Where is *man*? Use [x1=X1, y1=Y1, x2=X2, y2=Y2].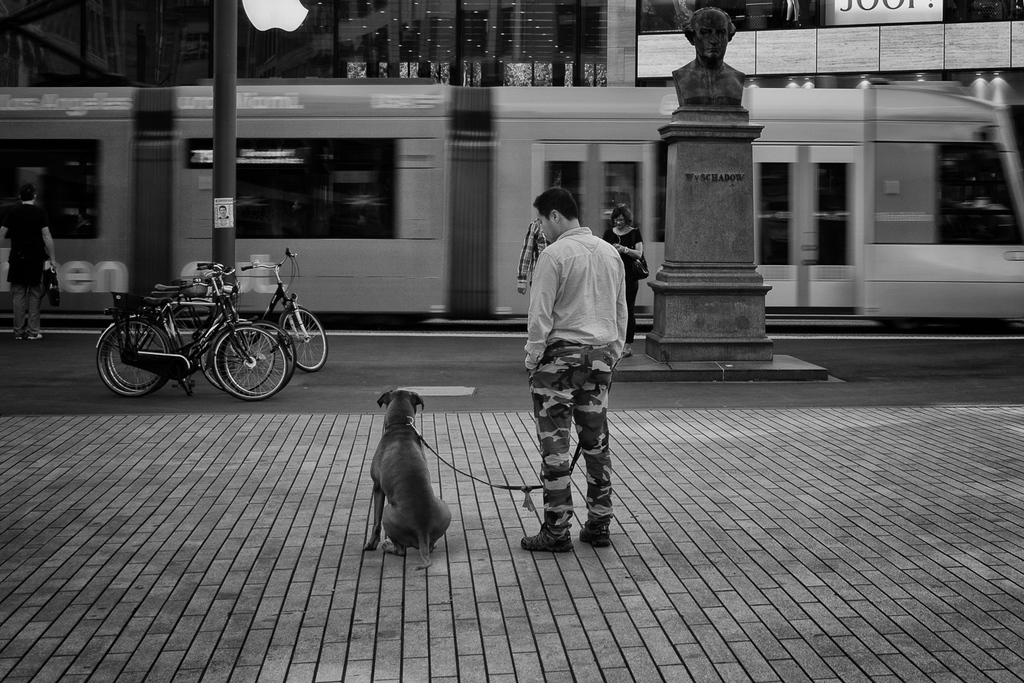
[x1=517, y1=215, x2=550, y2=296].
